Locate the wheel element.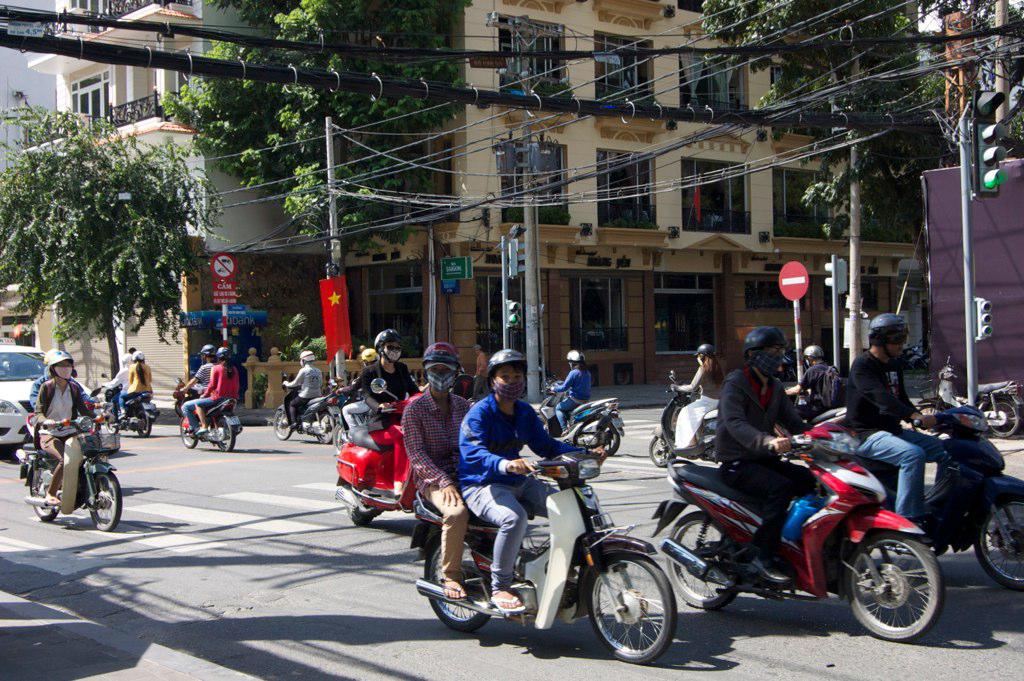
Element bbox: box(974, 497, 1023, 588).
